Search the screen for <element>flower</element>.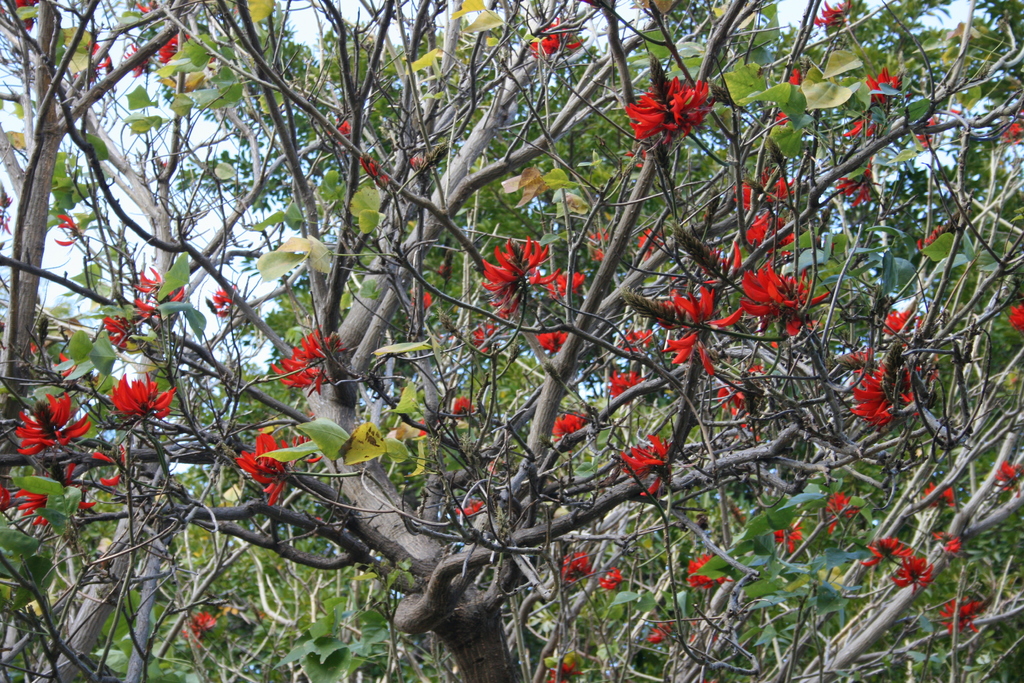
Found at rect(851, 67, 895, 145).
